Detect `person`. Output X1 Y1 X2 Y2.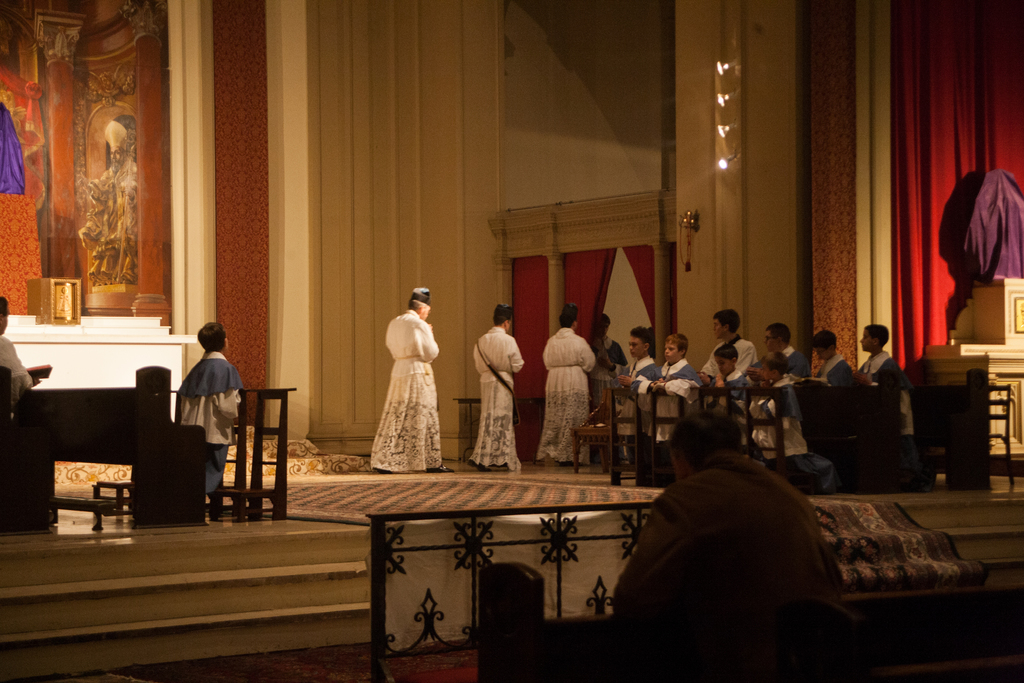
596 312 627 384.
